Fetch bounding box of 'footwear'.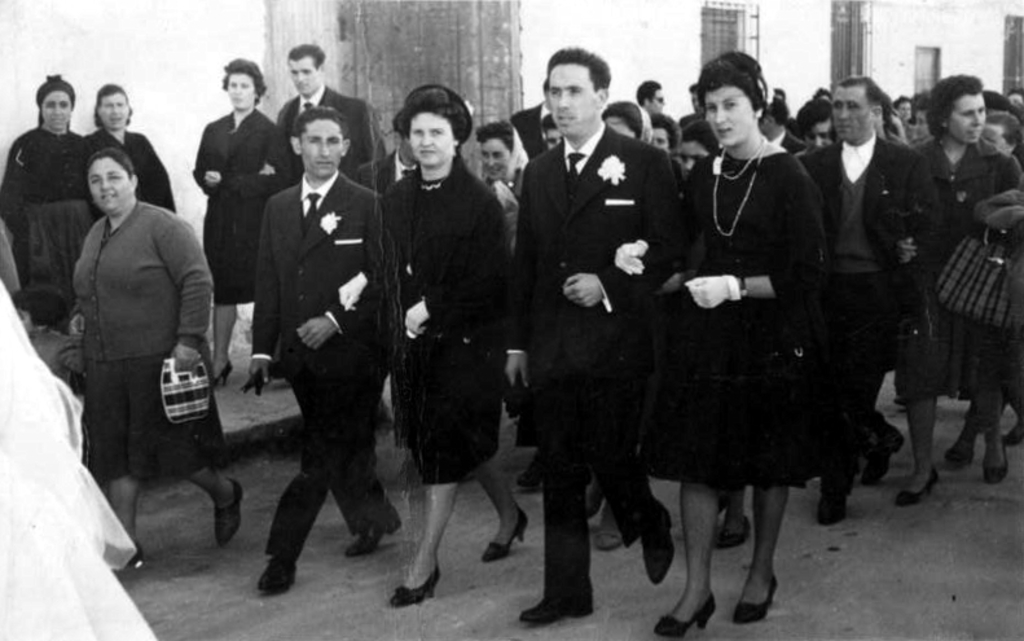
Bbox: BBox(210, 475, 241, 549).
